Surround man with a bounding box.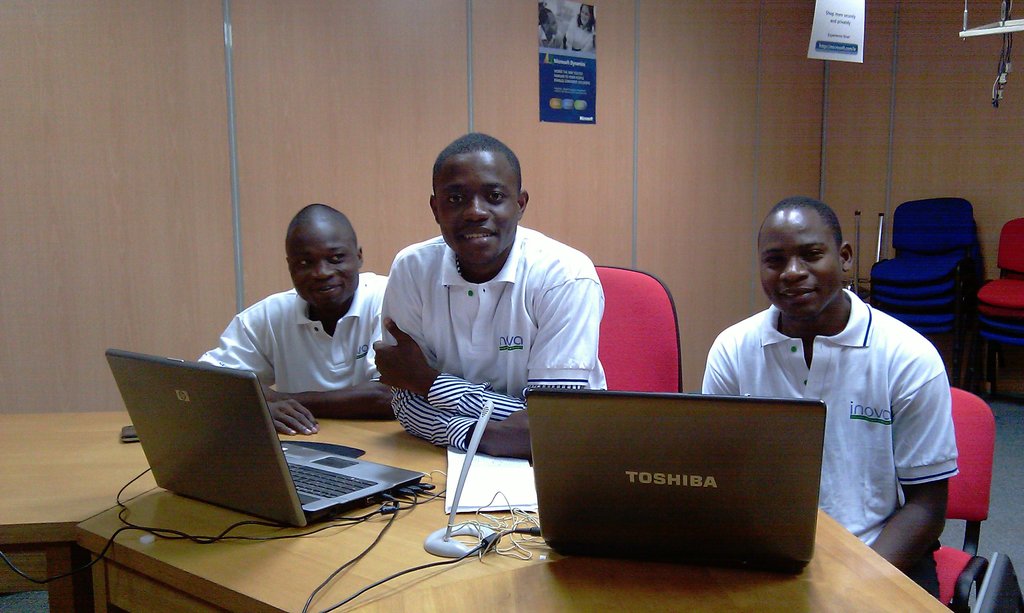
<bbox>380, 131, 608, 459</bbox>.
